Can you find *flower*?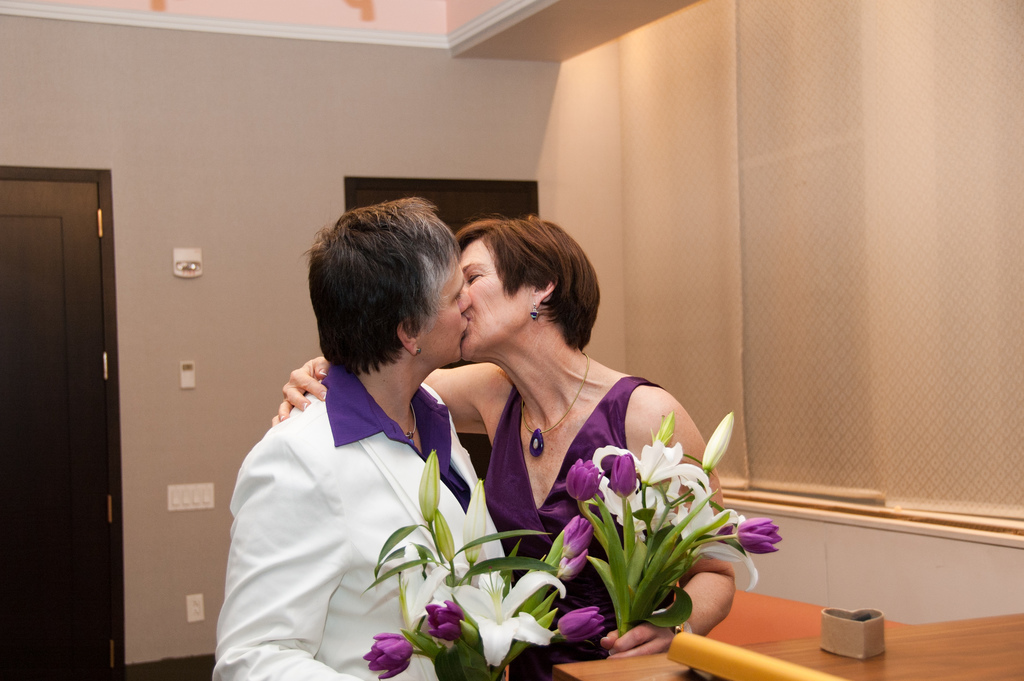
Yes, bounding box: box(419, 450, 441, 518).
